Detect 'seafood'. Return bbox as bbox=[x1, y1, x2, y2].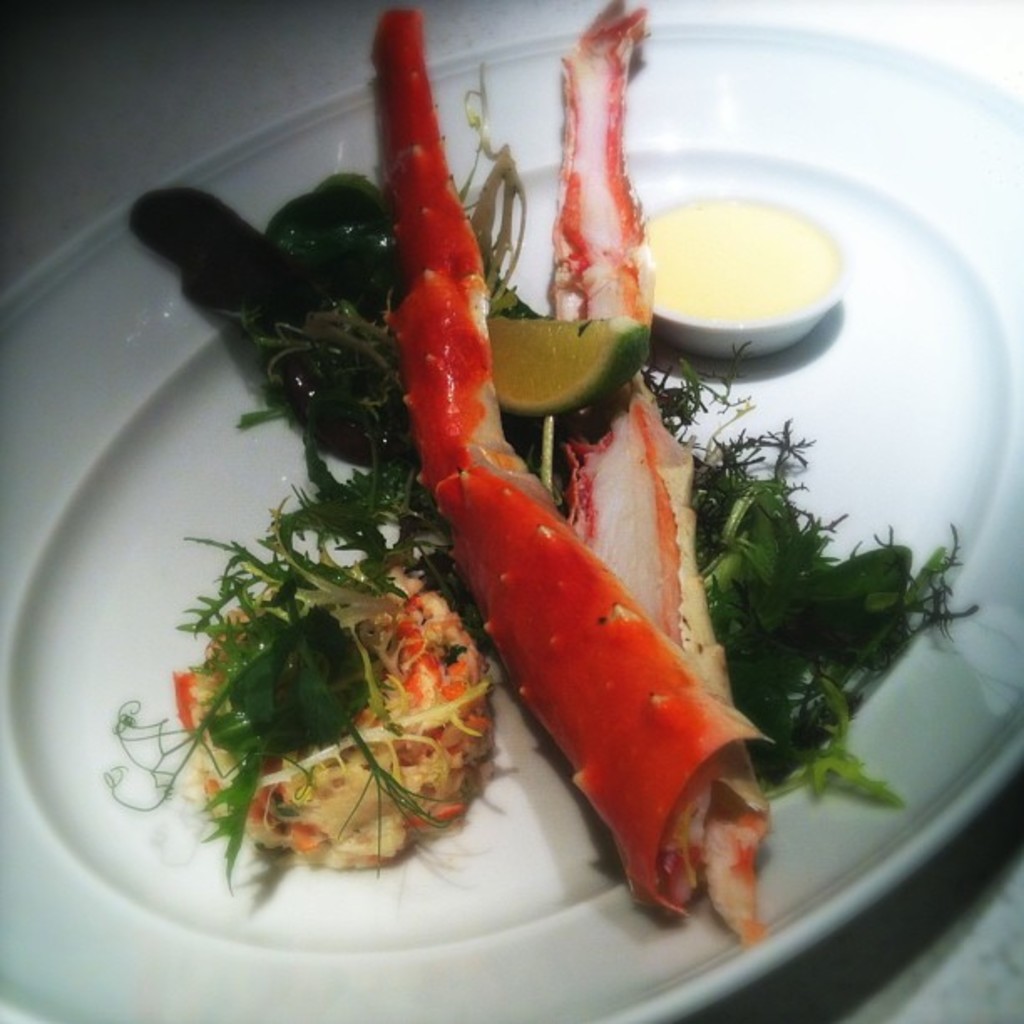
bbox=[176, 582, 497, 867].
